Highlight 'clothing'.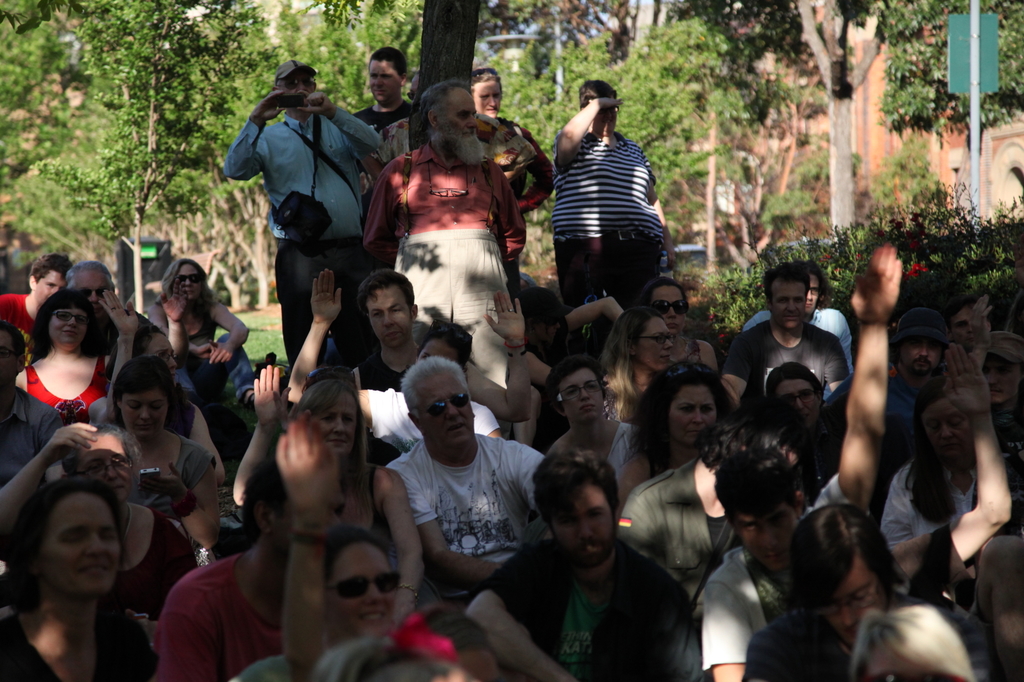
Highlighted region: l=373, t=377, r=544, b=611.
